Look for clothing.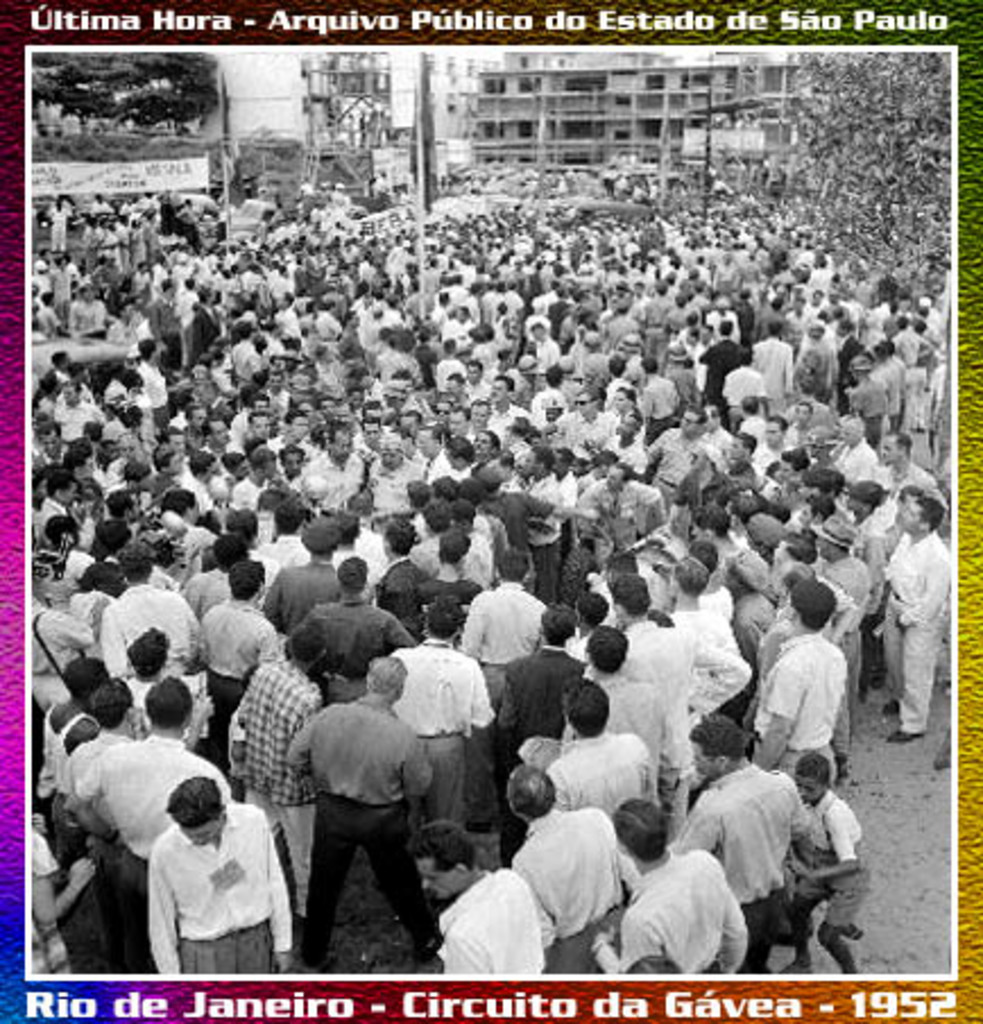
Found: pyautogui.locateOnScreen(208, 609, 270, 709).
